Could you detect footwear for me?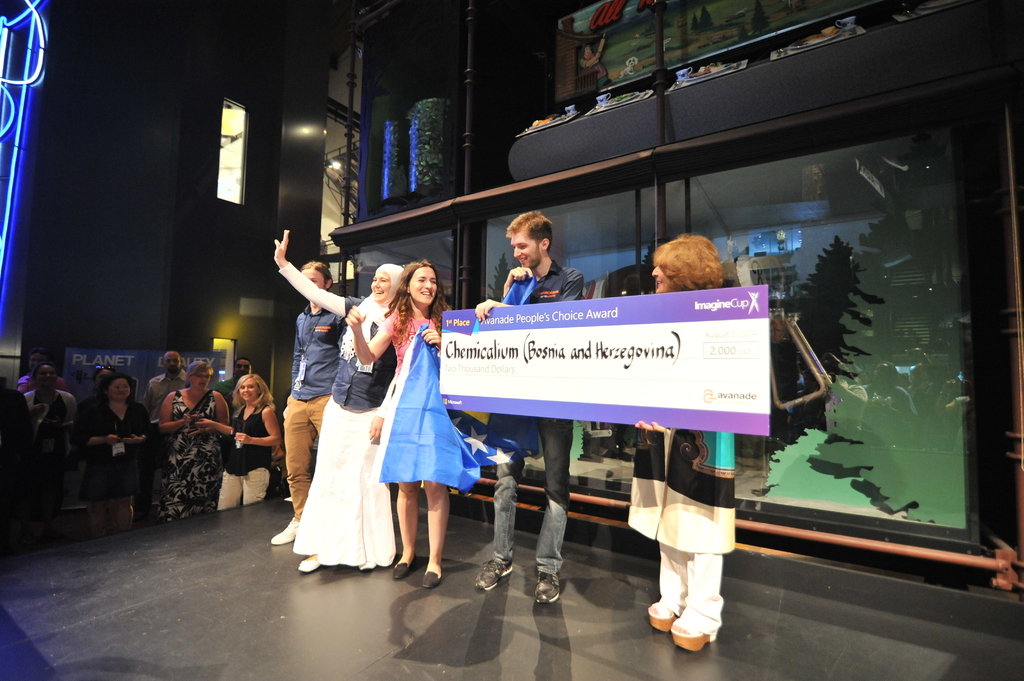
Detection result: <bbox>421, 562, 442, 588</bbox>.
